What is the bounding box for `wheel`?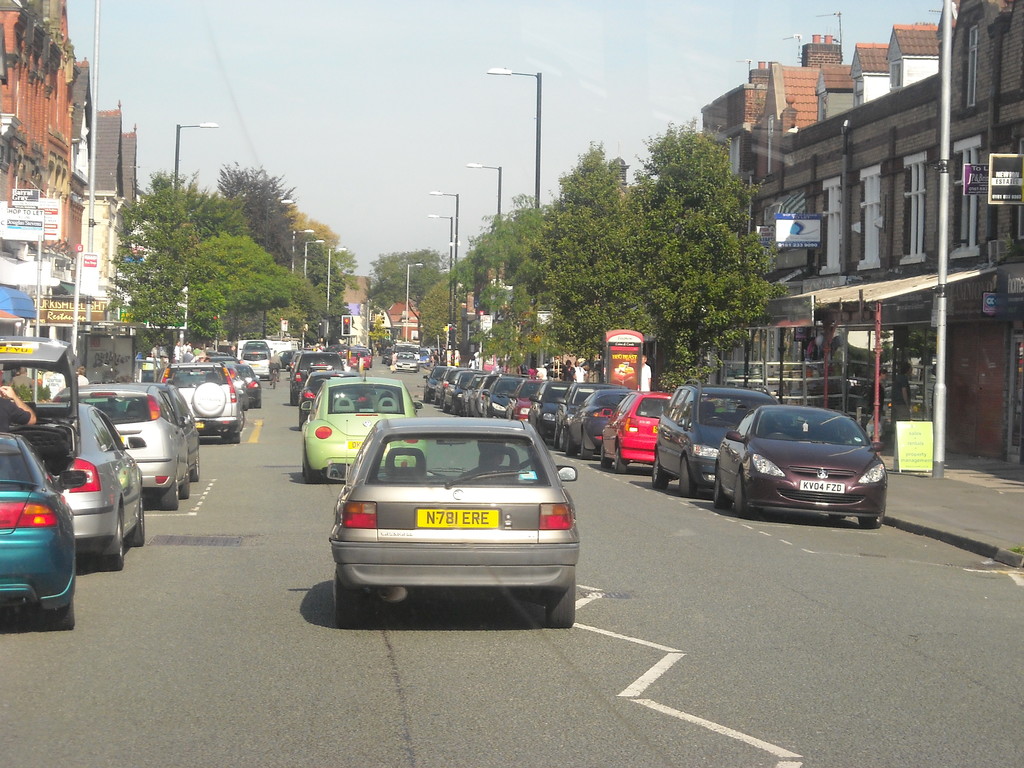
box=[230, 431, 239, 445].
